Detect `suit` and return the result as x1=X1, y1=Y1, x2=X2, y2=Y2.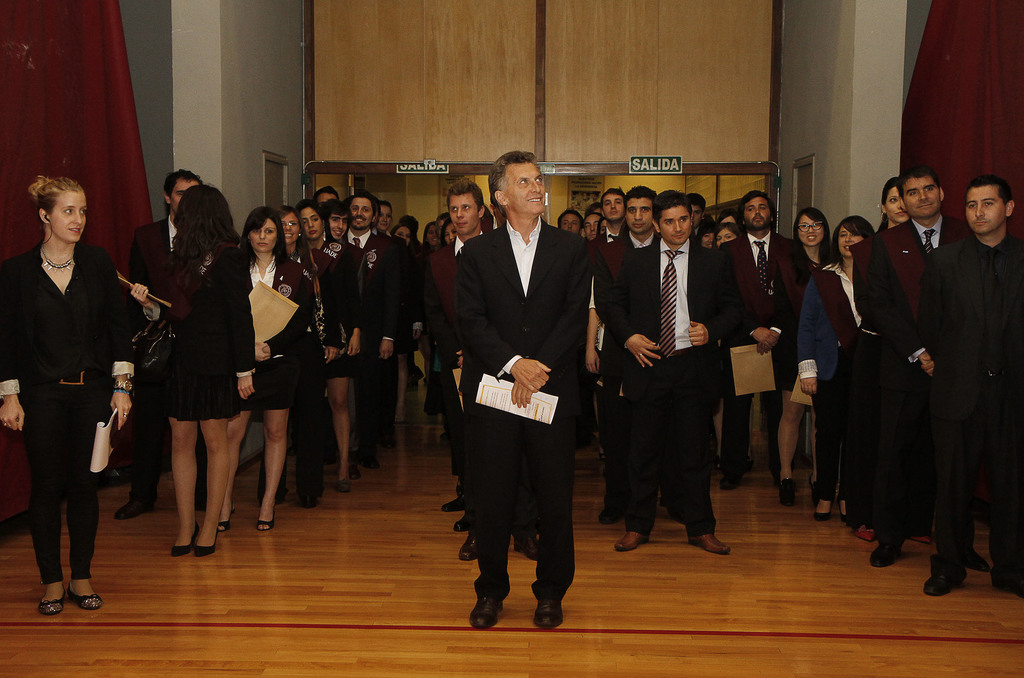
x1=850, y1=214, x2=972, y2=531.
